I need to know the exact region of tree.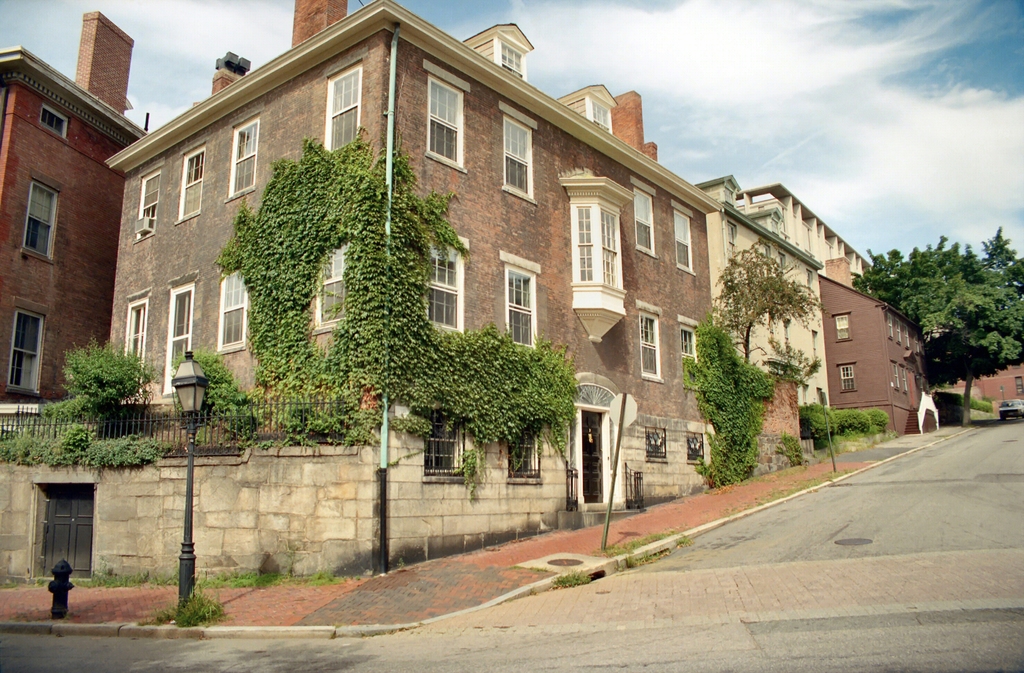
Region: {"left": 711, "top": 230, "right": 826, "bottom": 360}.
